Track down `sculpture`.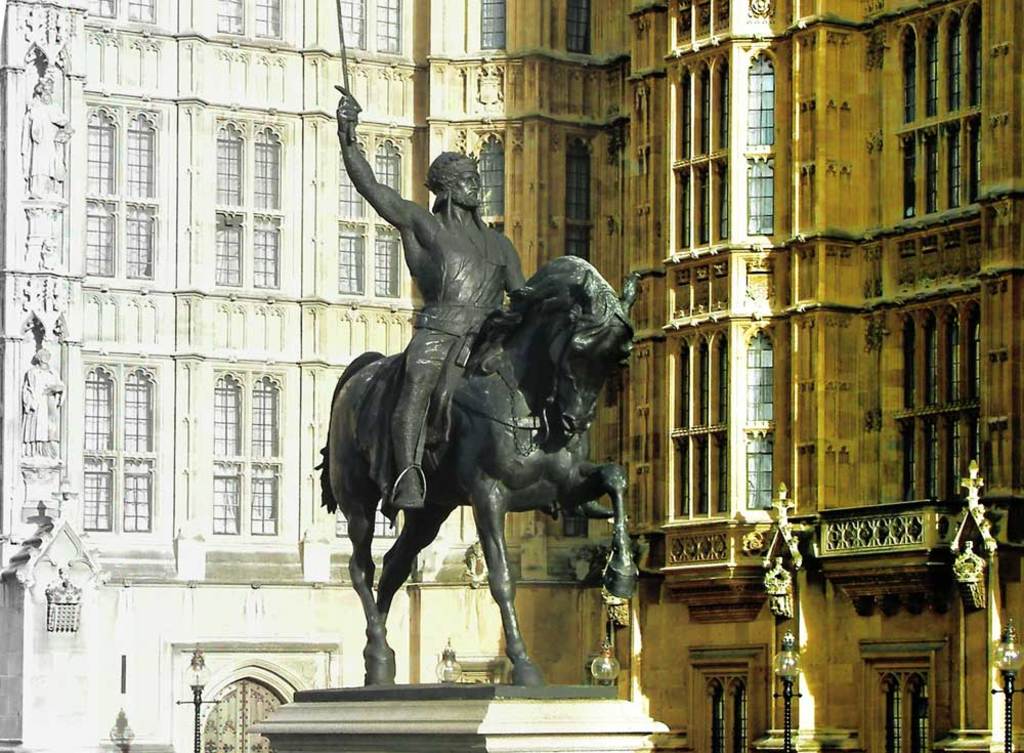
Tracked to detection(22, 351, 60, 459).
